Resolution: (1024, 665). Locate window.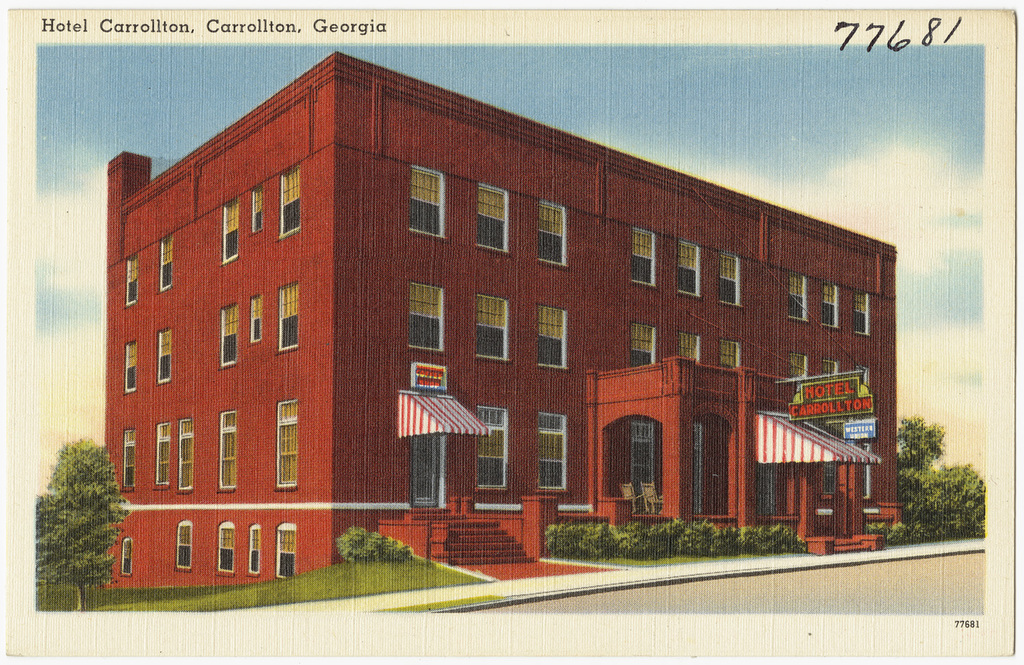
x1=124 y1=257 x2=137 y2=303.
